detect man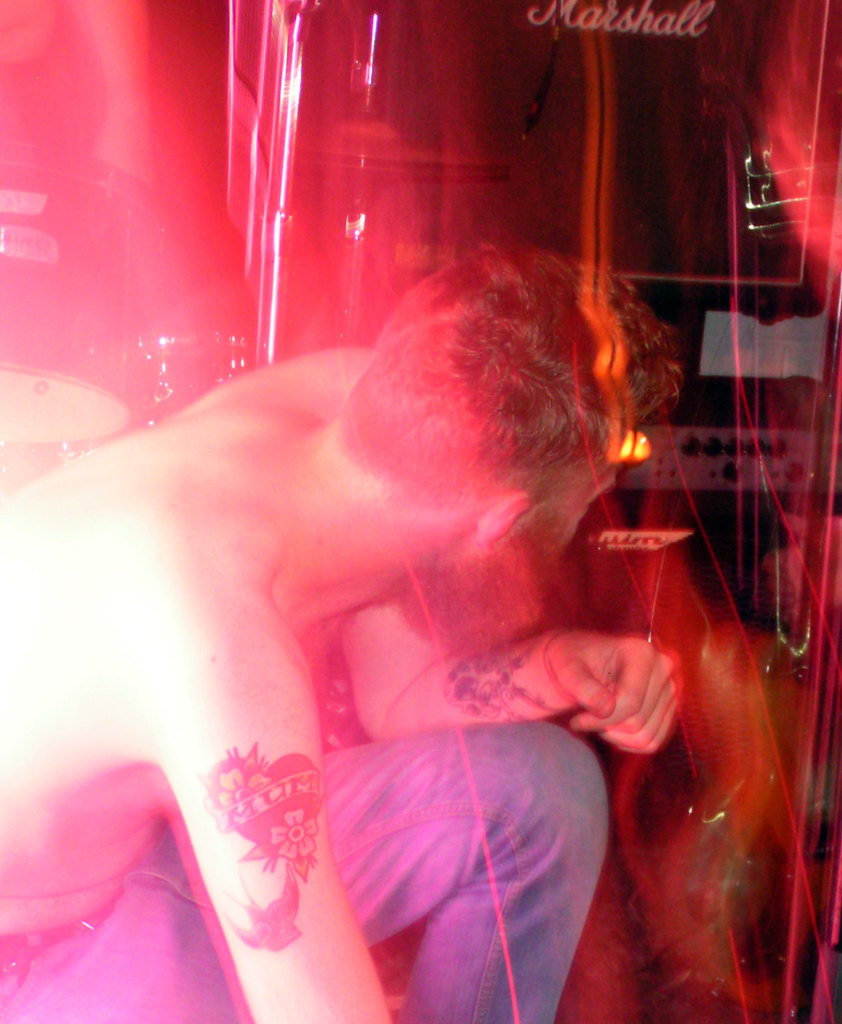
50, 129, 841, 999
